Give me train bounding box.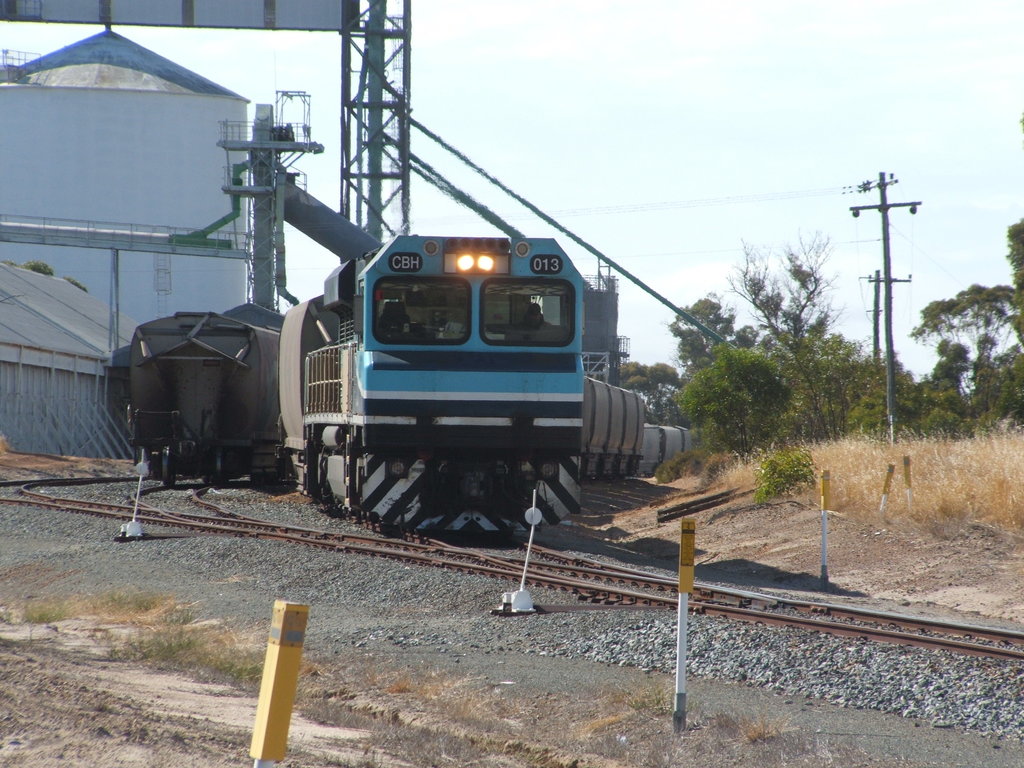
pyautogui.locateOnScreen(115, 292, 696, 481).
